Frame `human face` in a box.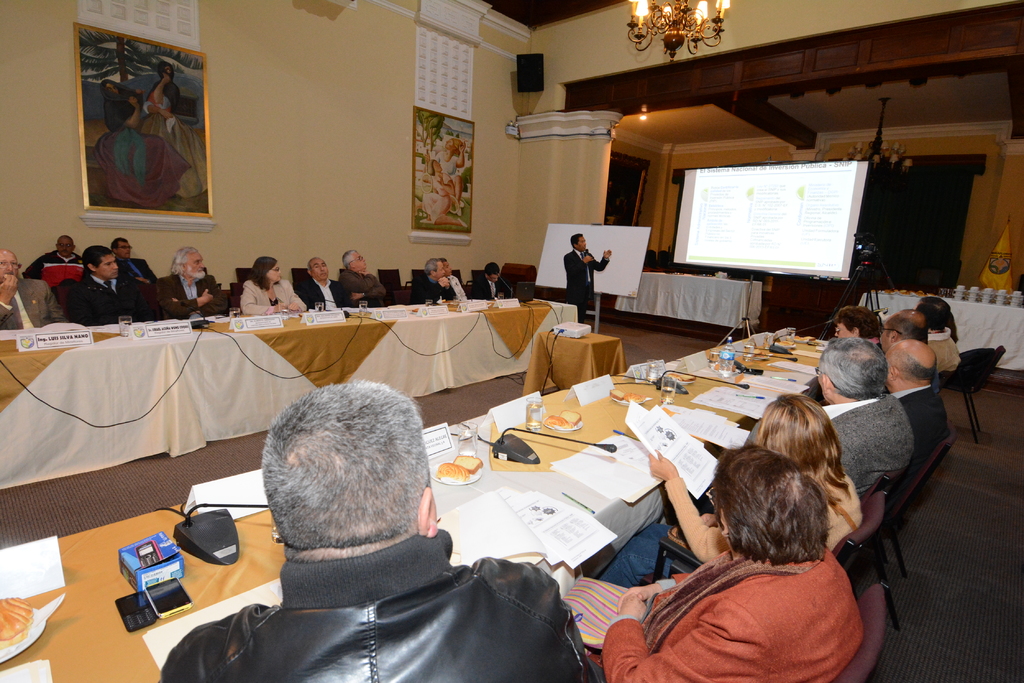
<bbox>835, 323, 851, 339</bbox>.
